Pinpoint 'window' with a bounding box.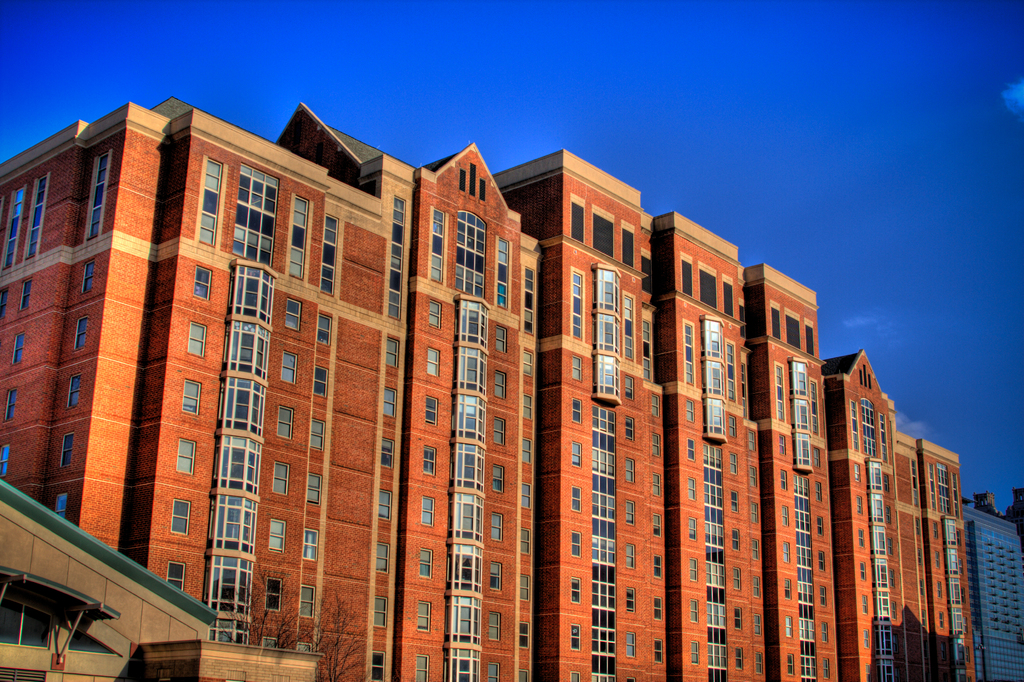
(282, 353, 295, 384).
